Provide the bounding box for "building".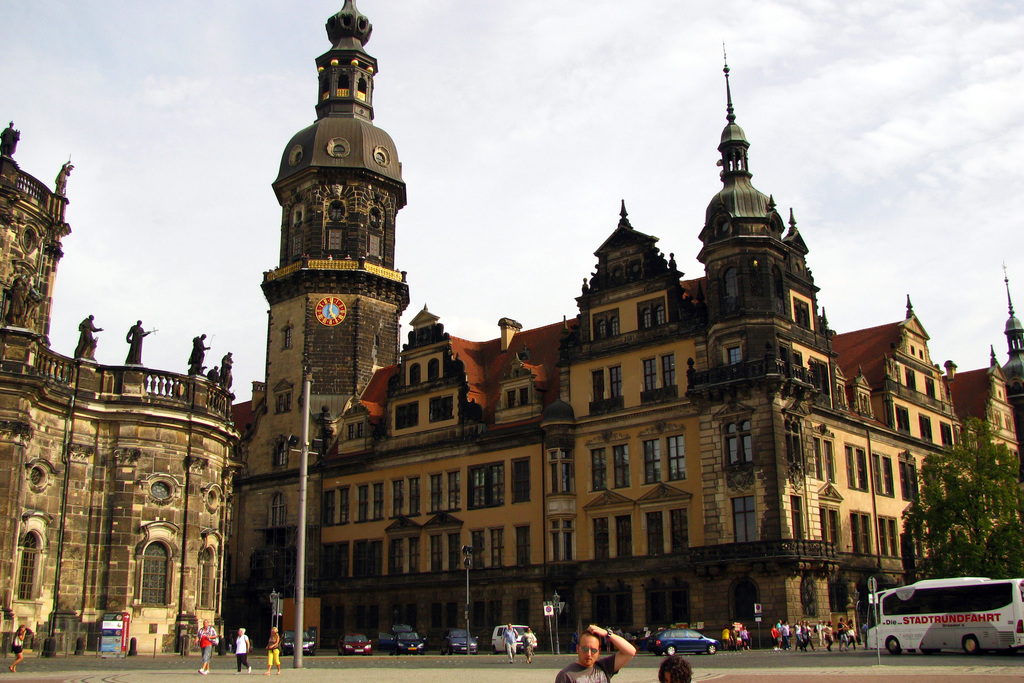
Rect(0, 124, 237, 654).
